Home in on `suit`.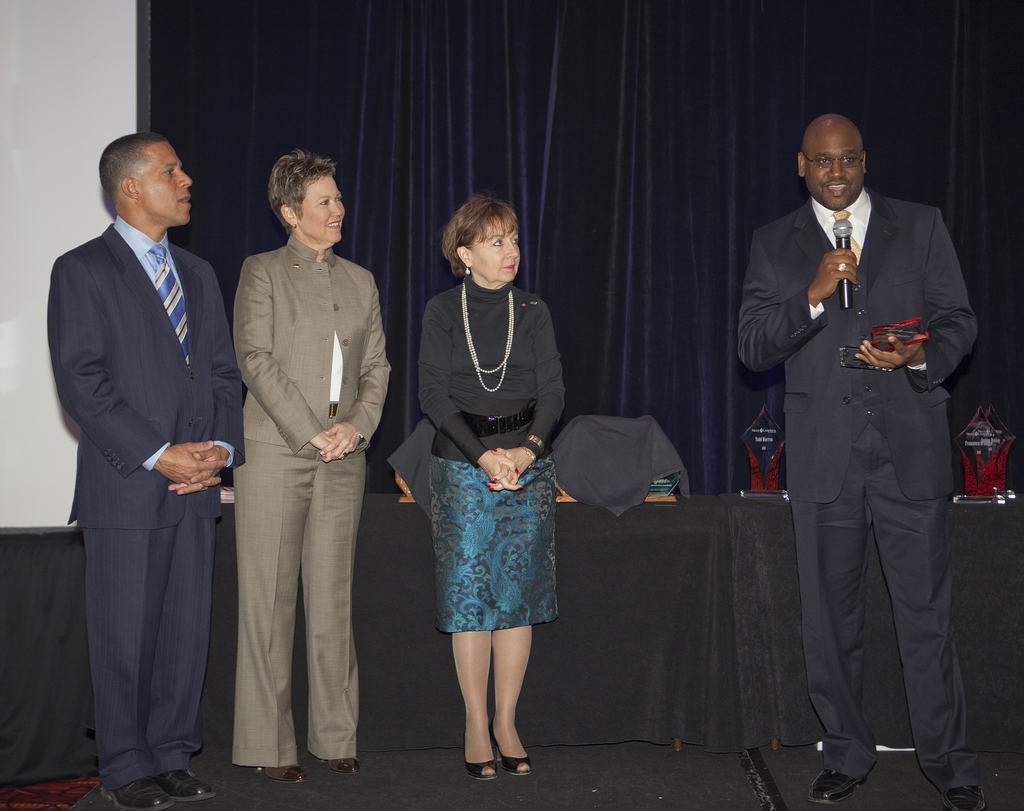
Homed in at 47:222:247:796.
